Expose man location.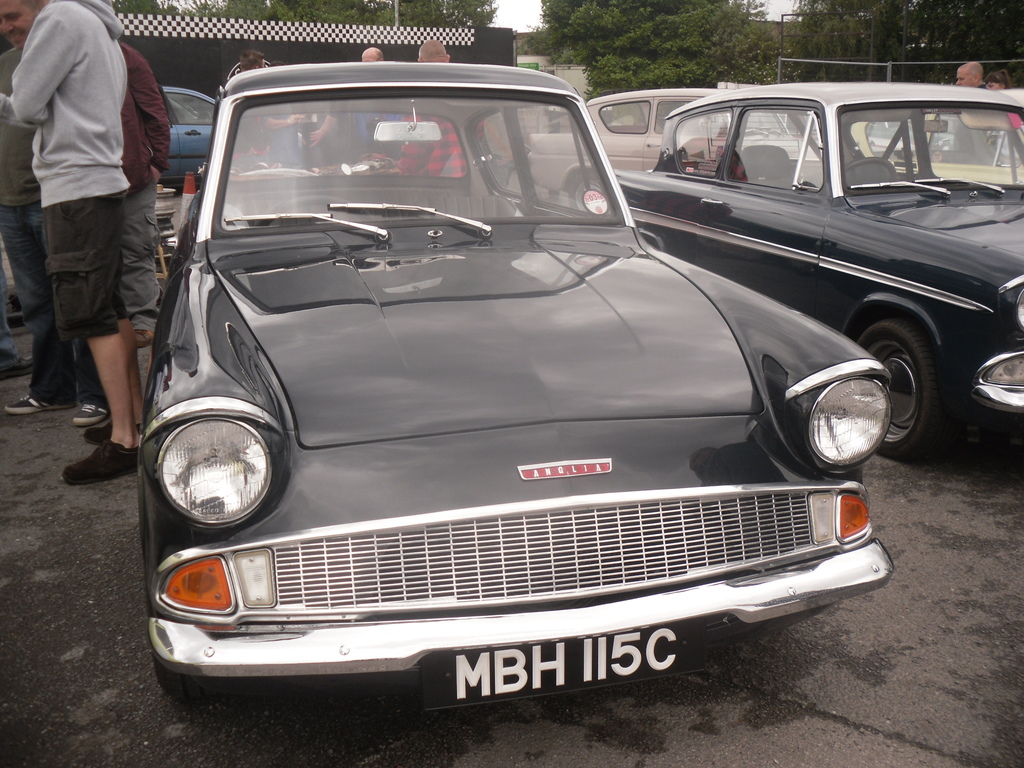
Exposed at BBox(353, 48, 400, 180).
